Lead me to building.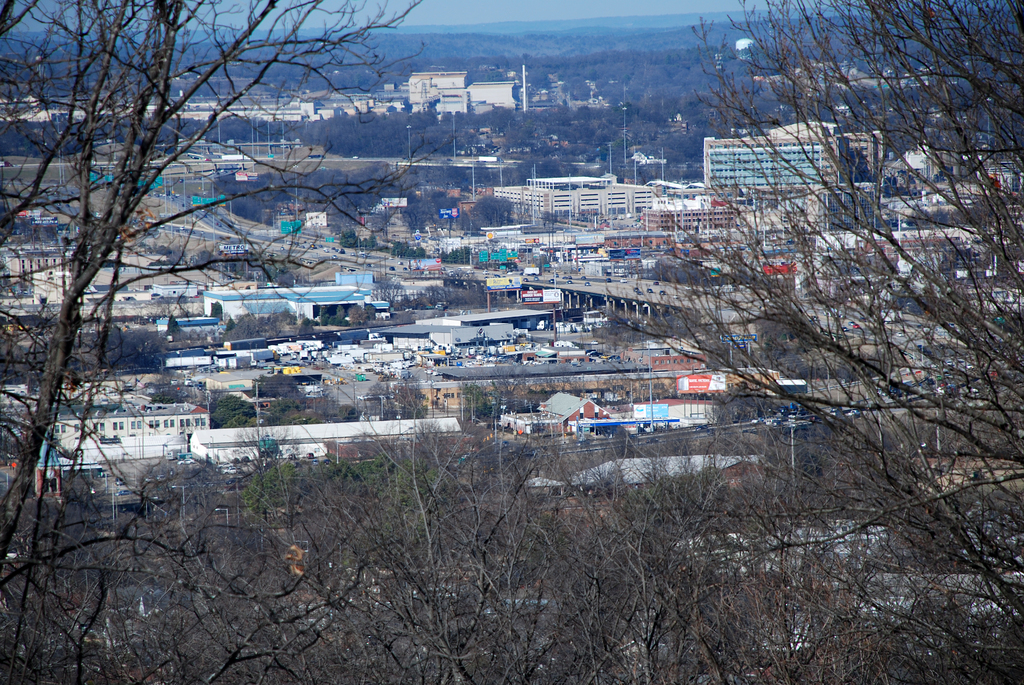
Lead to [left=703, top=119, right=835, bottom=189].
